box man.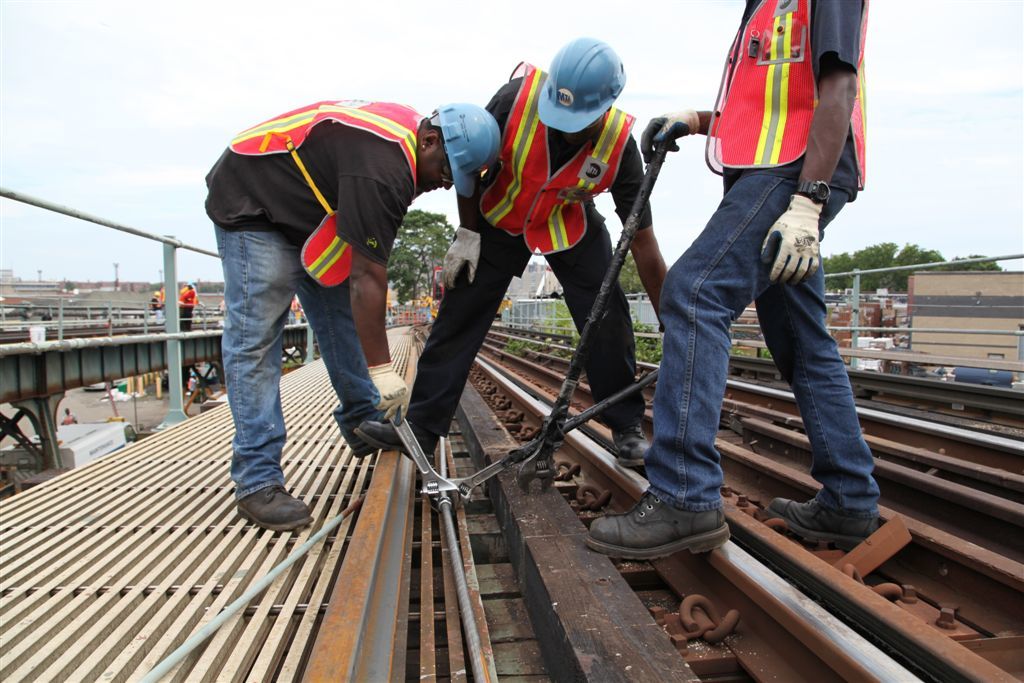
[190, 371, 197, 389].
